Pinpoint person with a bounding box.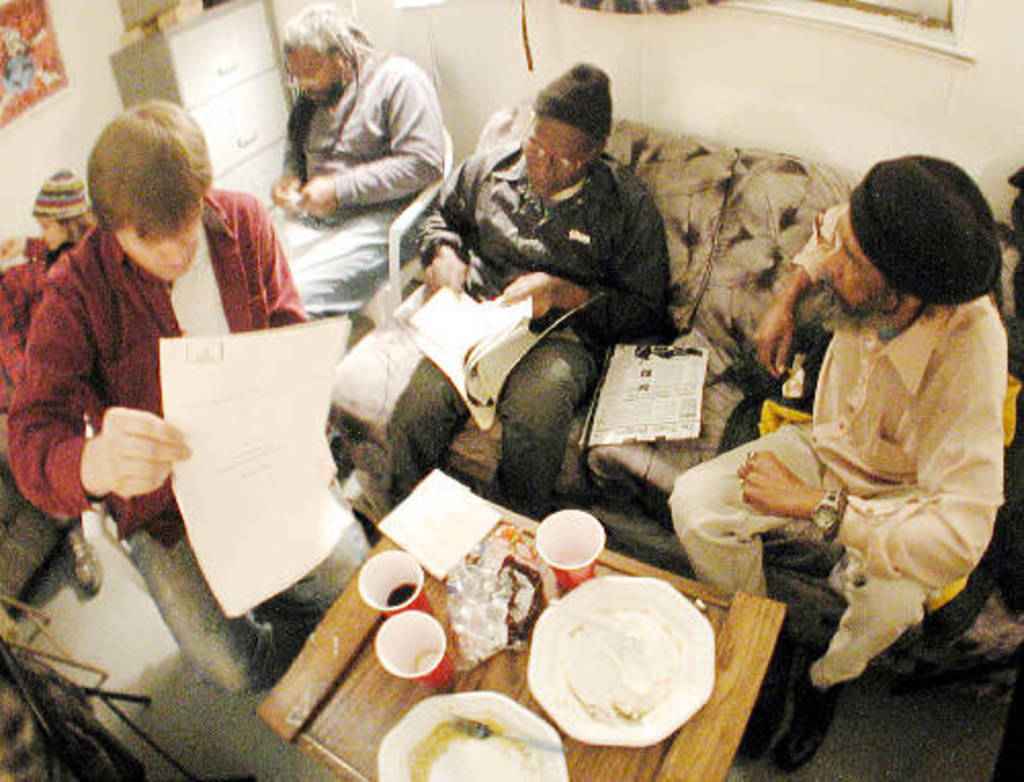
box(0, 174, 102, 383).
